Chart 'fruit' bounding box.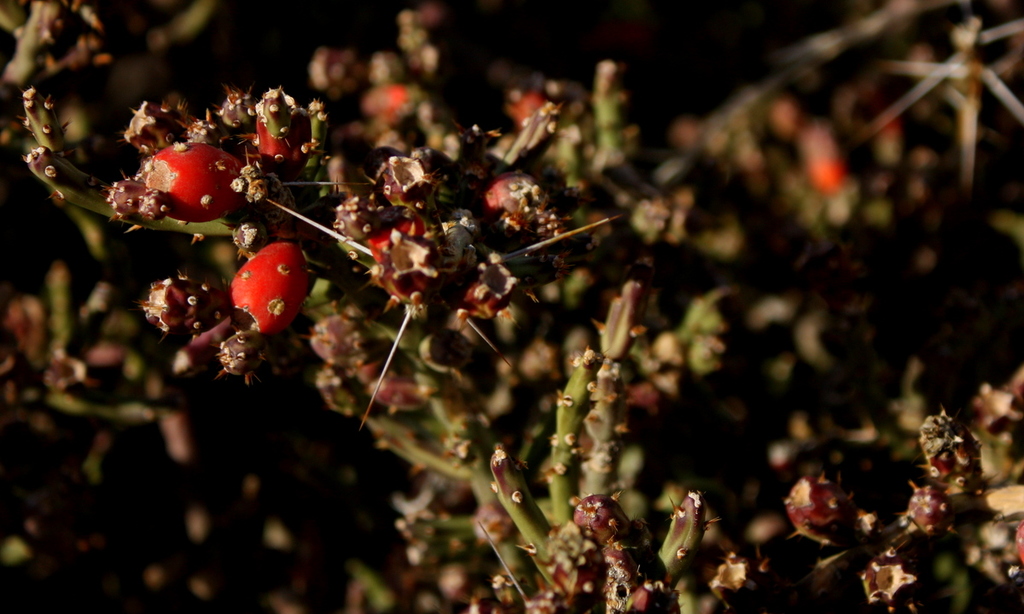
Charted: box=[222, 236, 302, 348].
